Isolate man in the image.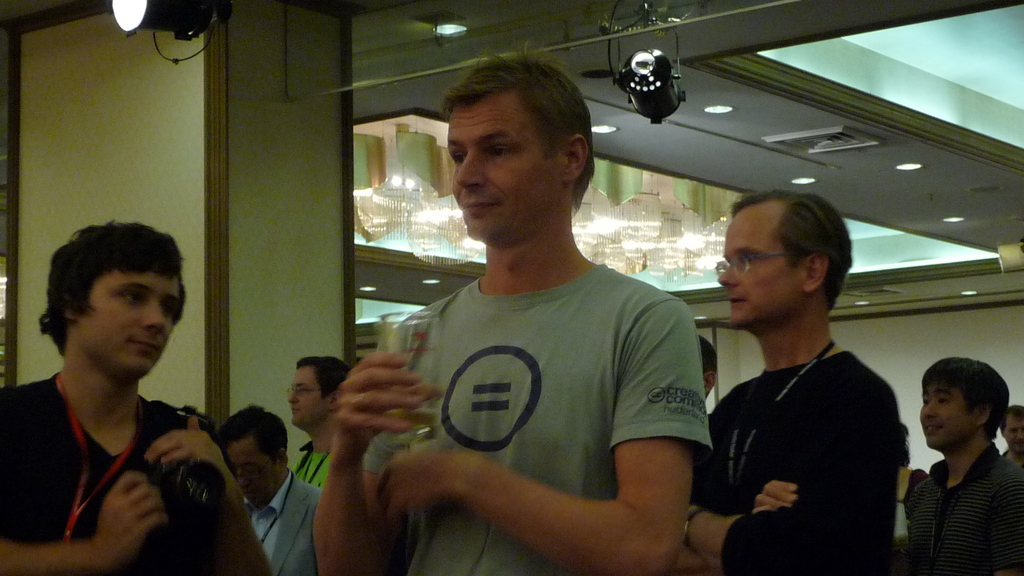
Isolated region: select_region(688, 179, 929, 575).
